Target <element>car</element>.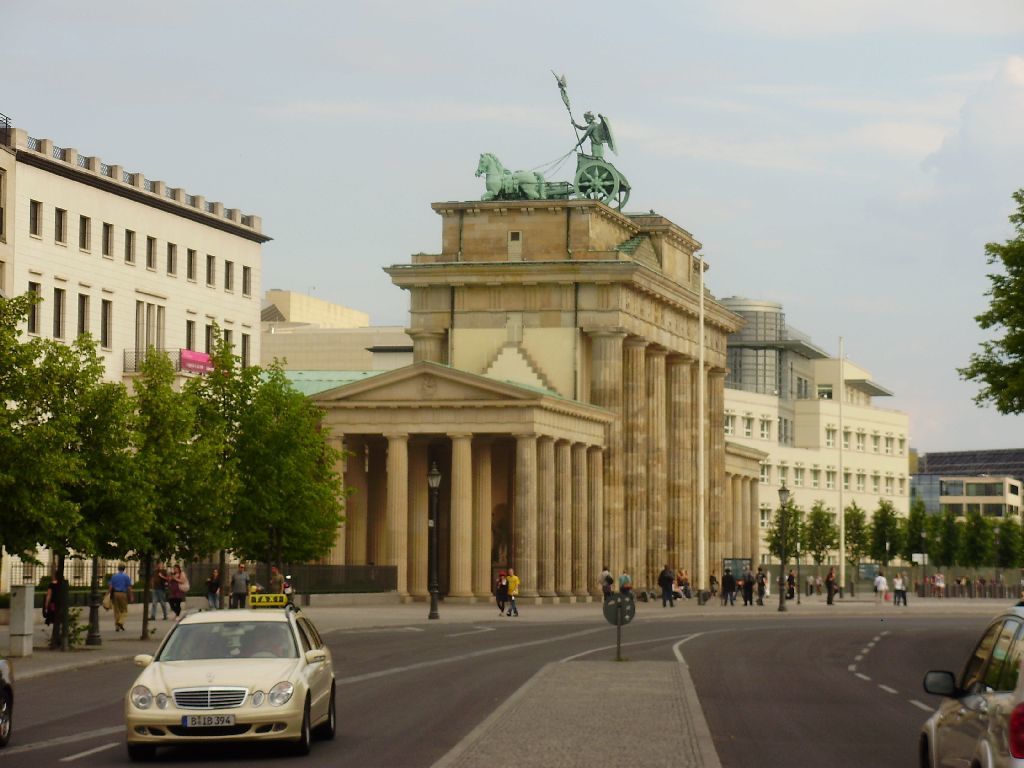
Target region: (left=115, top=604, right=331, bottom=756).
